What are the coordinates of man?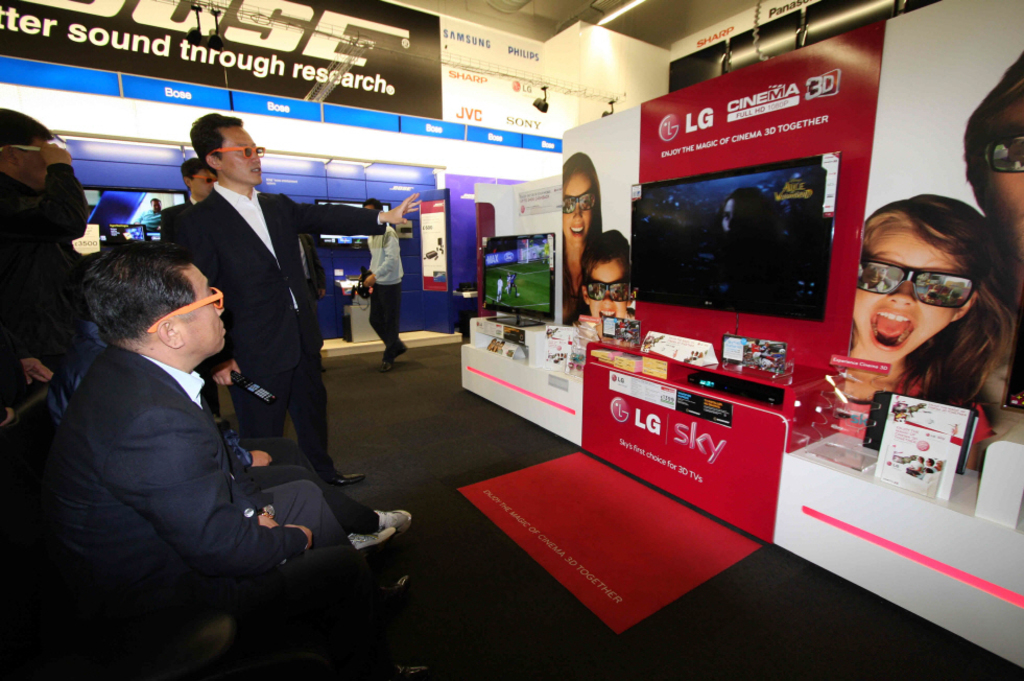
rect(0, 105, 88, 436).
